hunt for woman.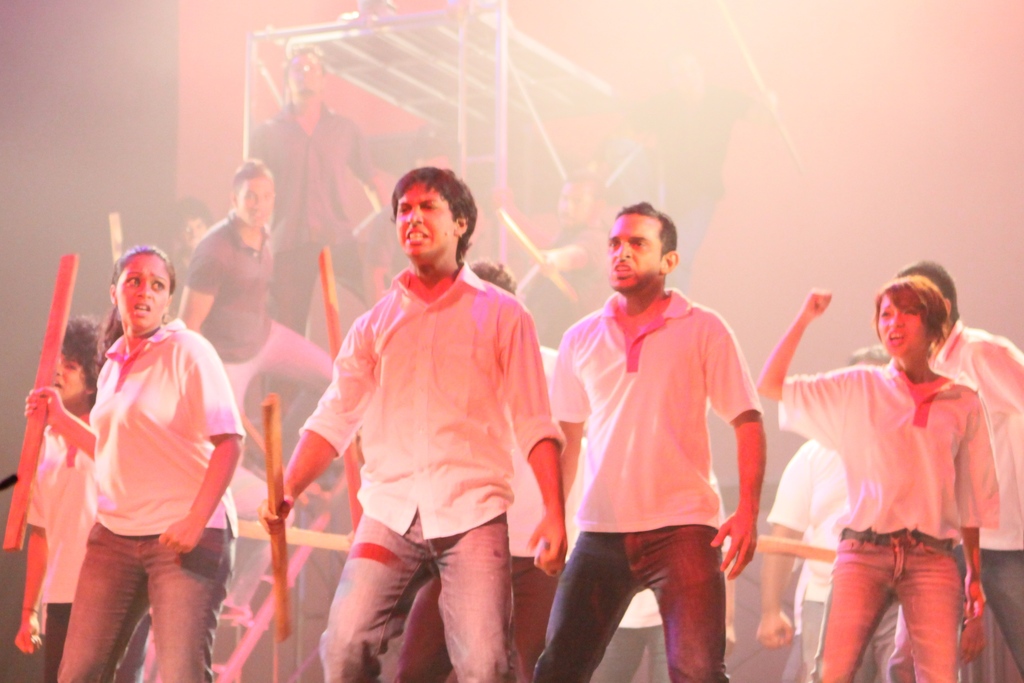
Hunted down at 754, 276, 998, 682.
